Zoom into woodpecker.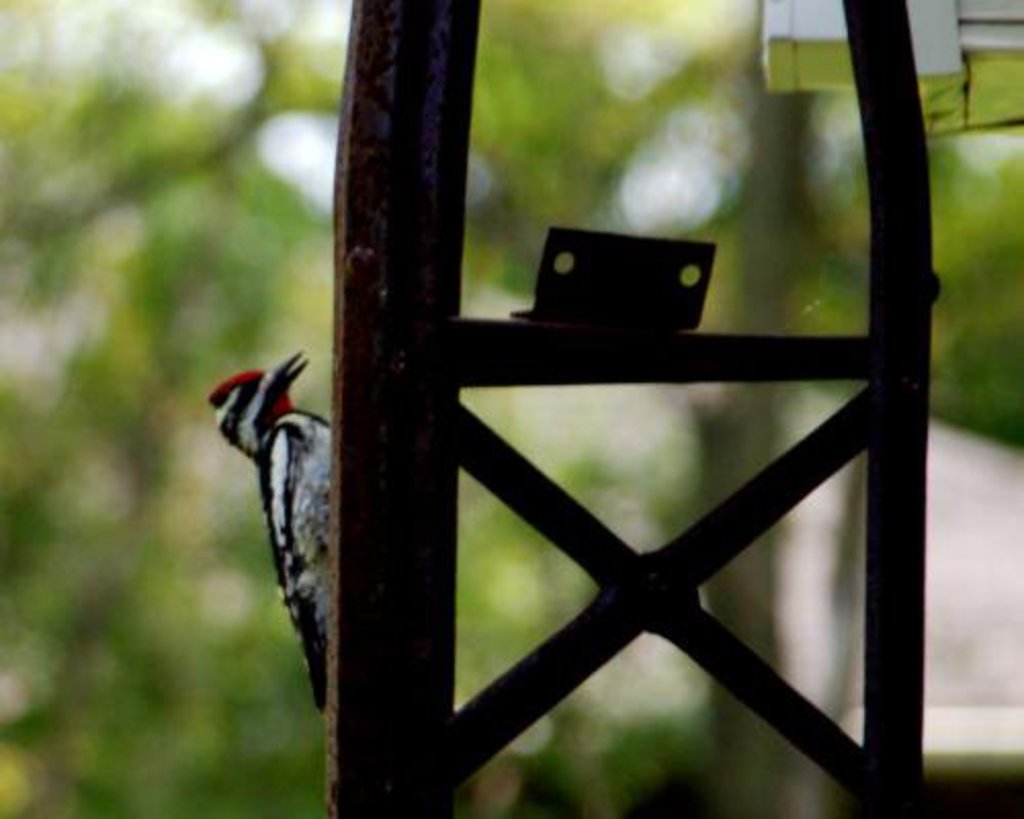
Zoom target: 211,317,354,721.
